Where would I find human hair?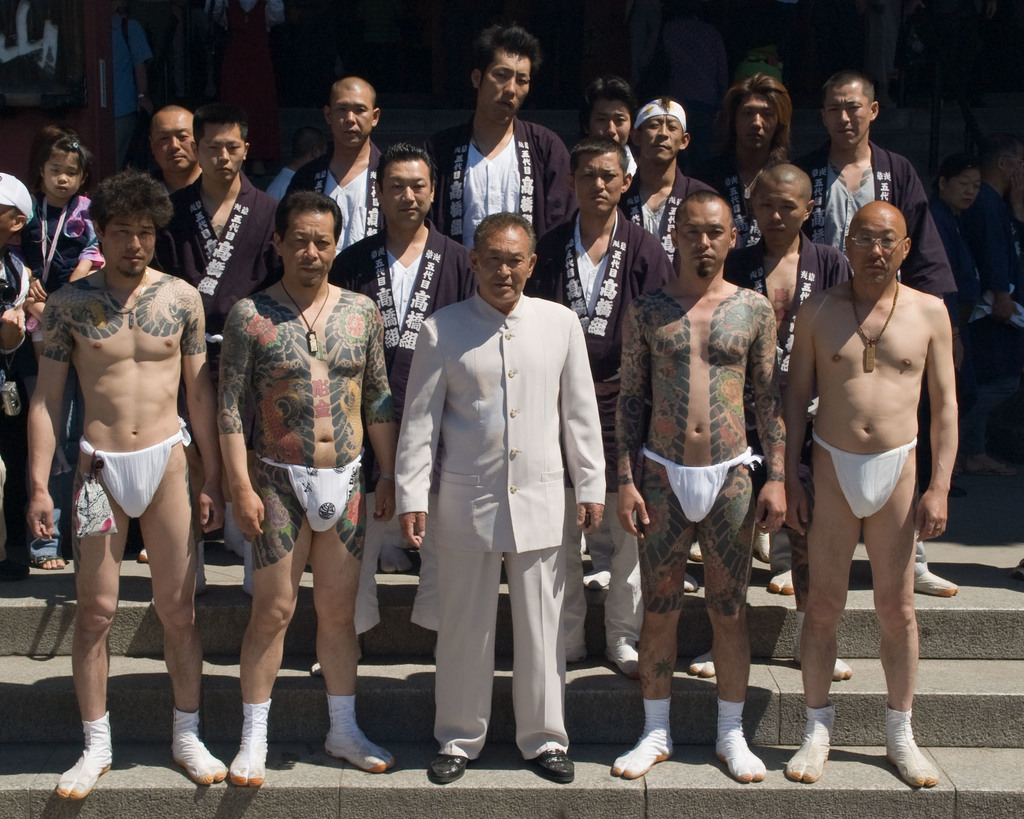
At 472/211/541/262.
